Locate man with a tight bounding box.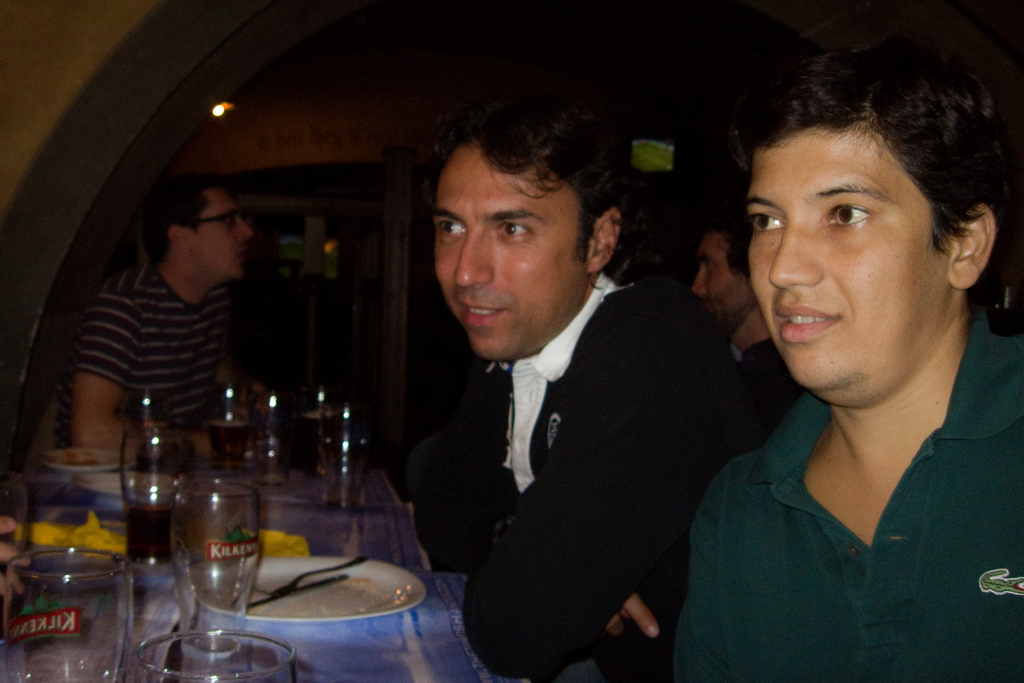
left=670, top=48, right=1023, bottom=682.
